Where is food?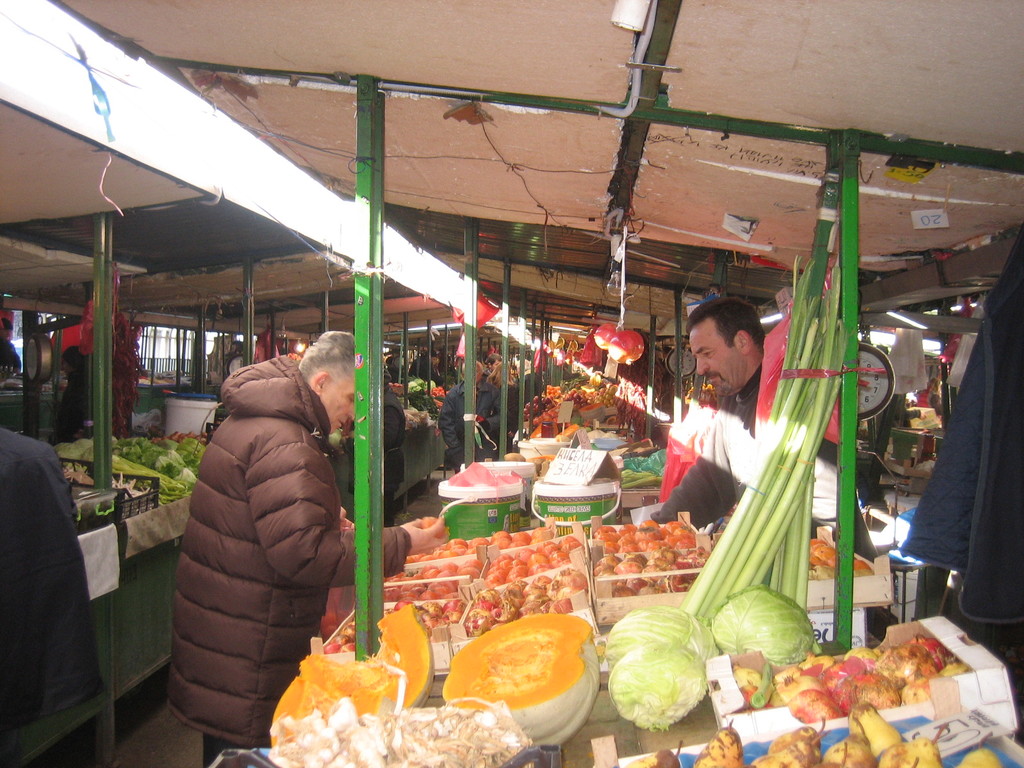
(left=324, top=597, right=461, bottom=654).
